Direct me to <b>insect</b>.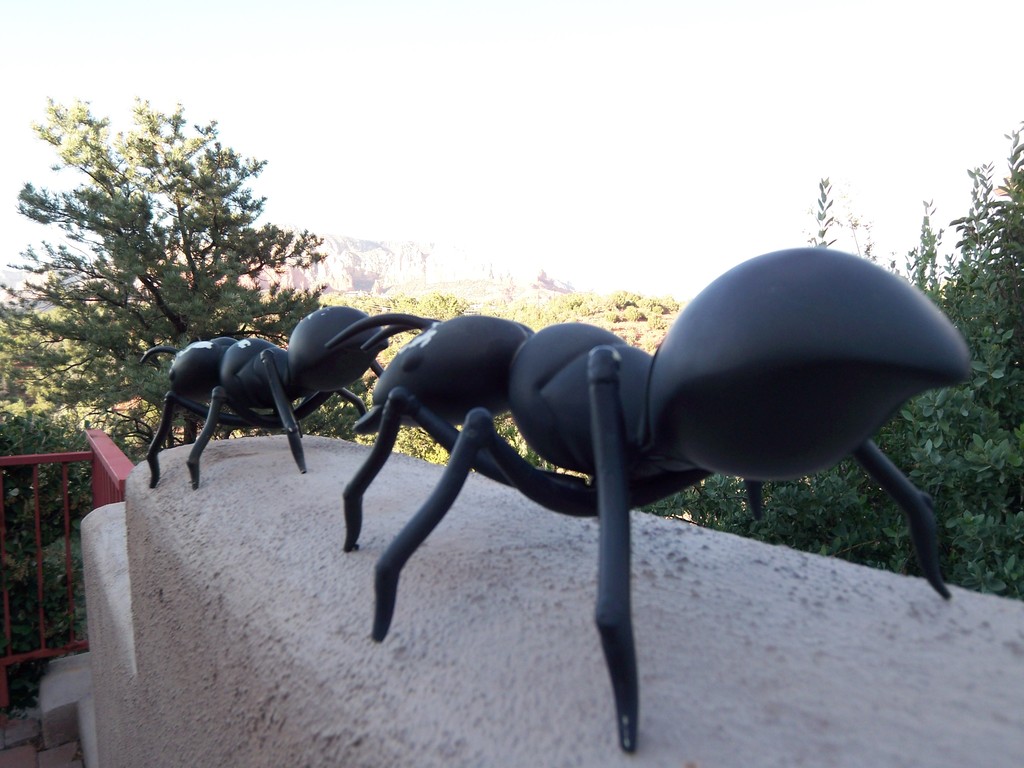
Direction: (328, 243, 973, 753).
